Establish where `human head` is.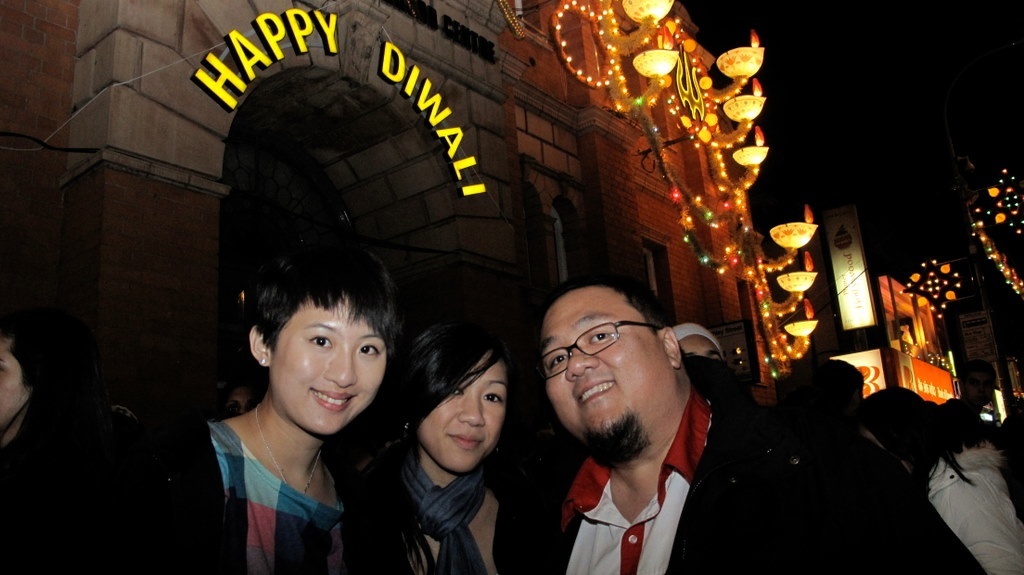
Established at detection(804, 357, 866, 410).
